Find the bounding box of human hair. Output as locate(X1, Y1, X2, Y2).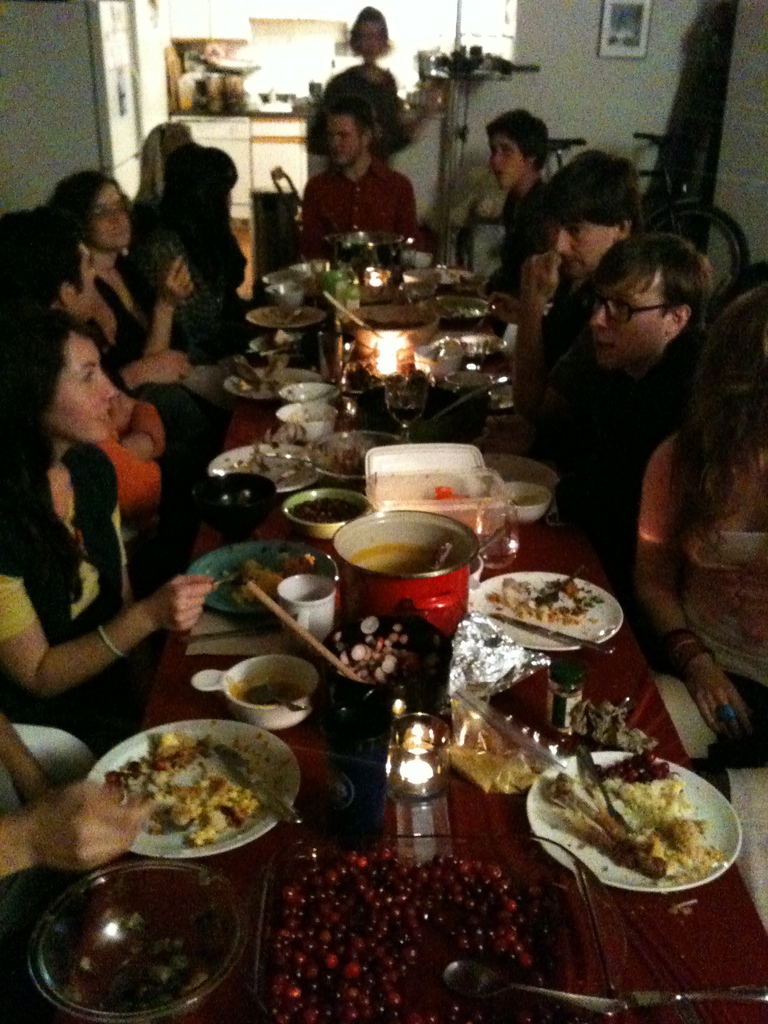
locate(490, 116, 546, 164).
